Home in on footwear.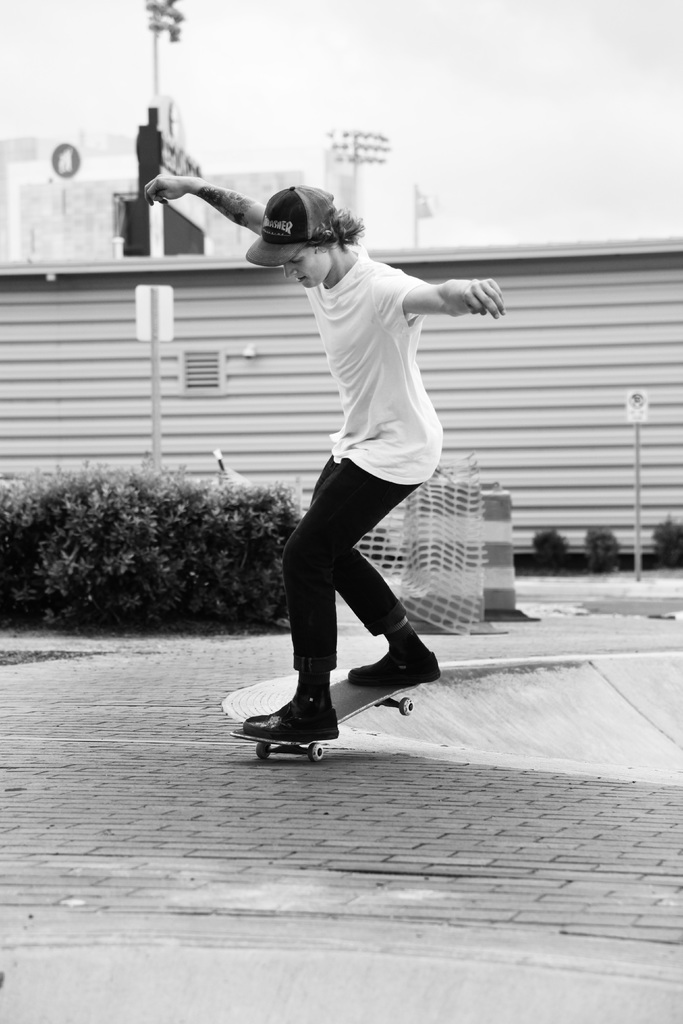
Homed in at [left=344, top=646, right=442, bottom=686].
